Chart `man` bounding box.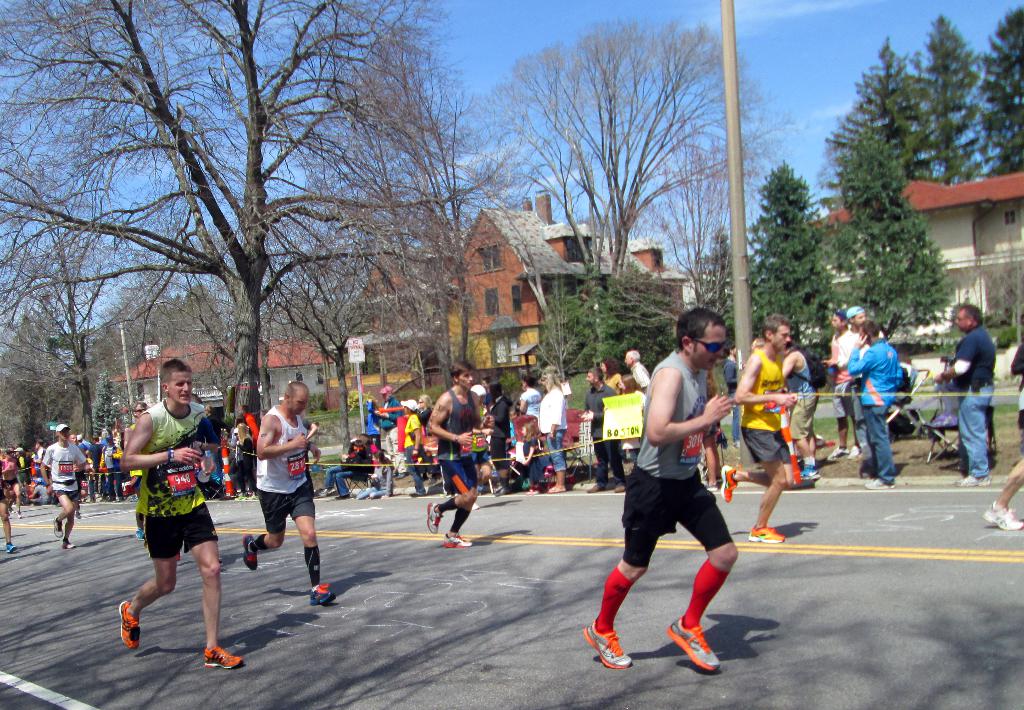
Charted: select_region(374, 386, 408, 480).
